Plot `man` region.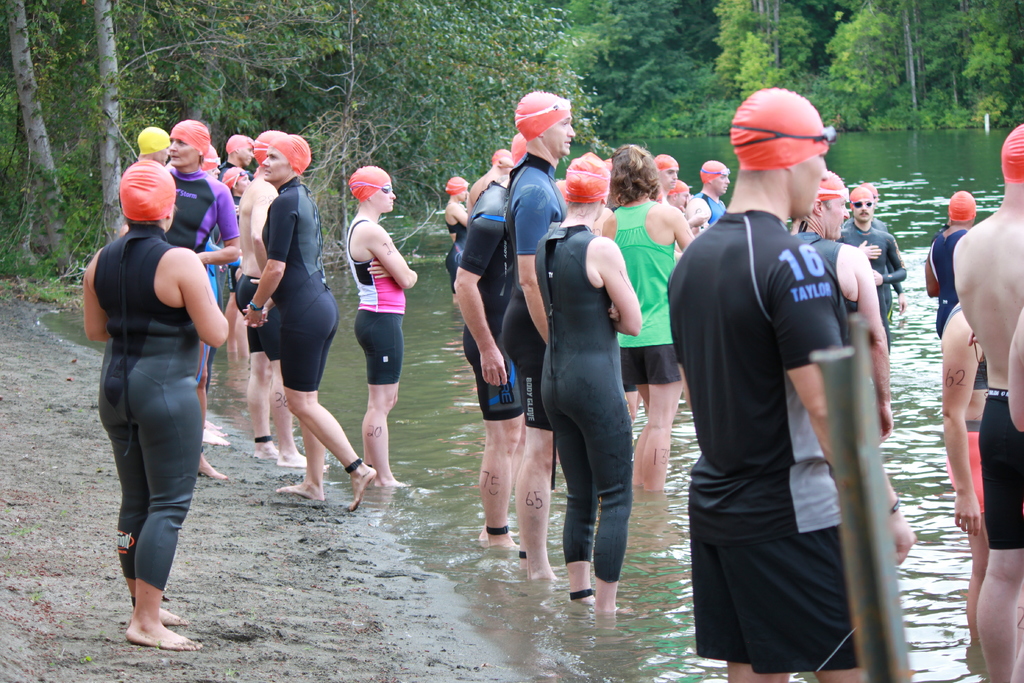
Plotted at x1=689 y1=160 x2=728 y2=226.
